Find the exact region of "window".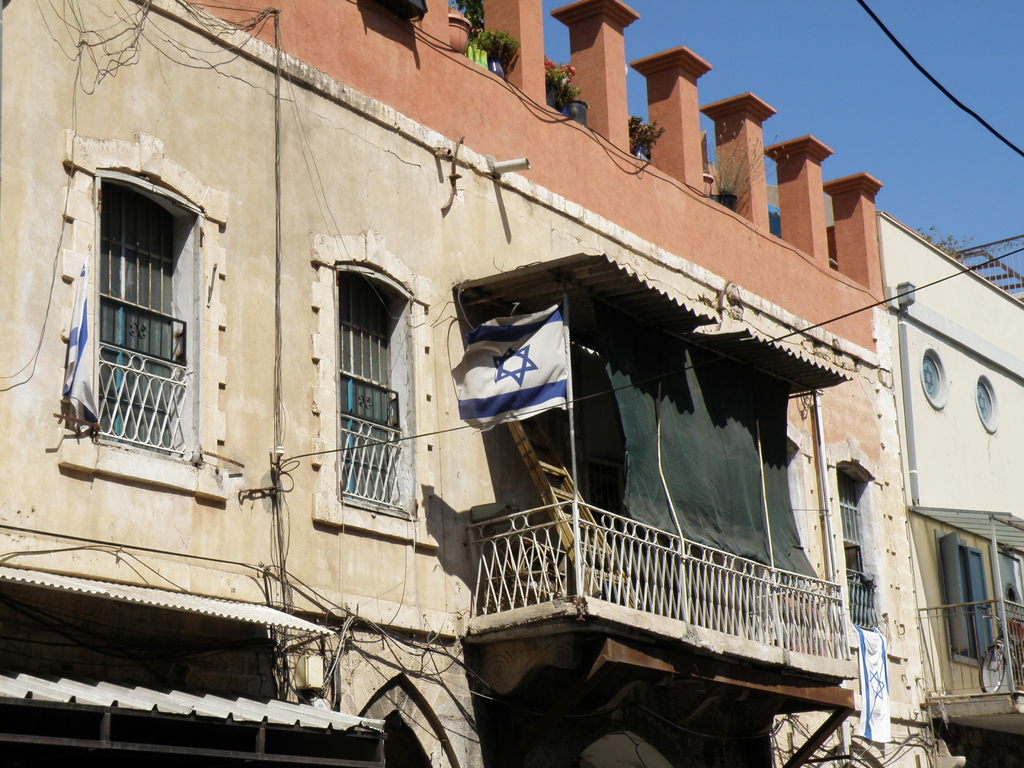
Exact region: region(338, 284, 395, 502).
